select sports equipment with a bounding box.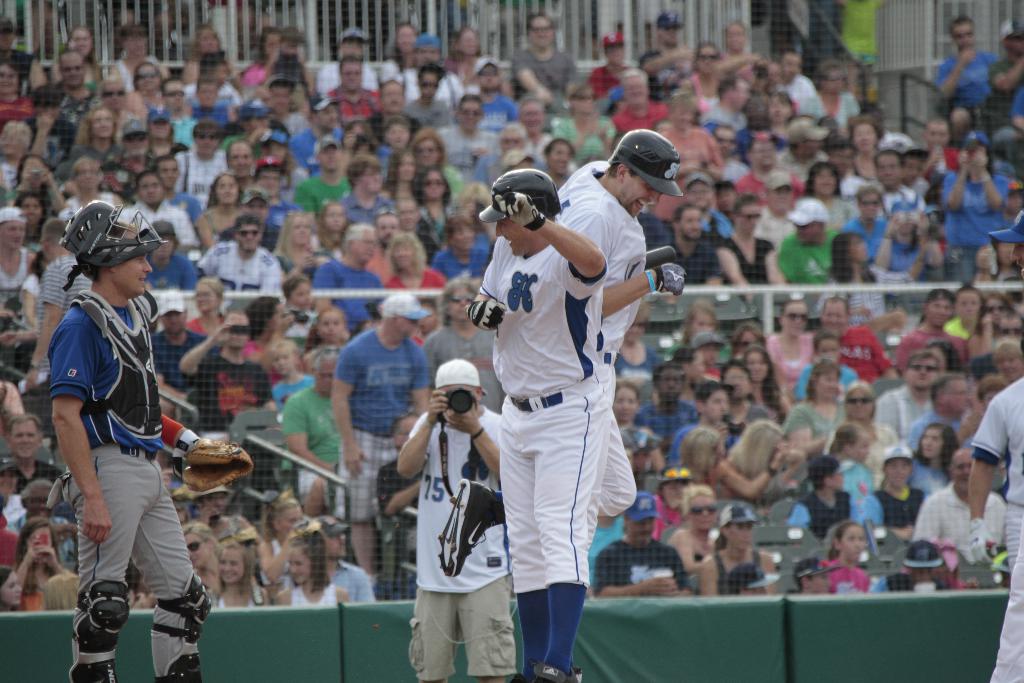
{"left": 172, "top": 429, "right": 255, "bottom": 495}.
